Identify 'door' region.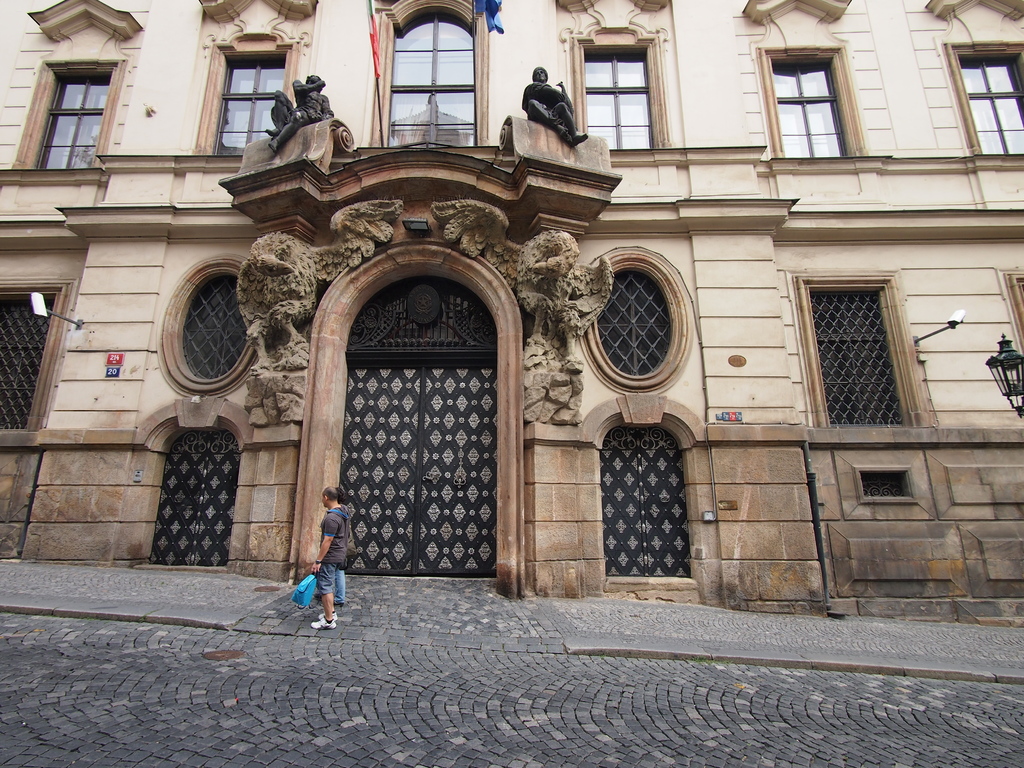
Region: [152, 455, 239, 569].
